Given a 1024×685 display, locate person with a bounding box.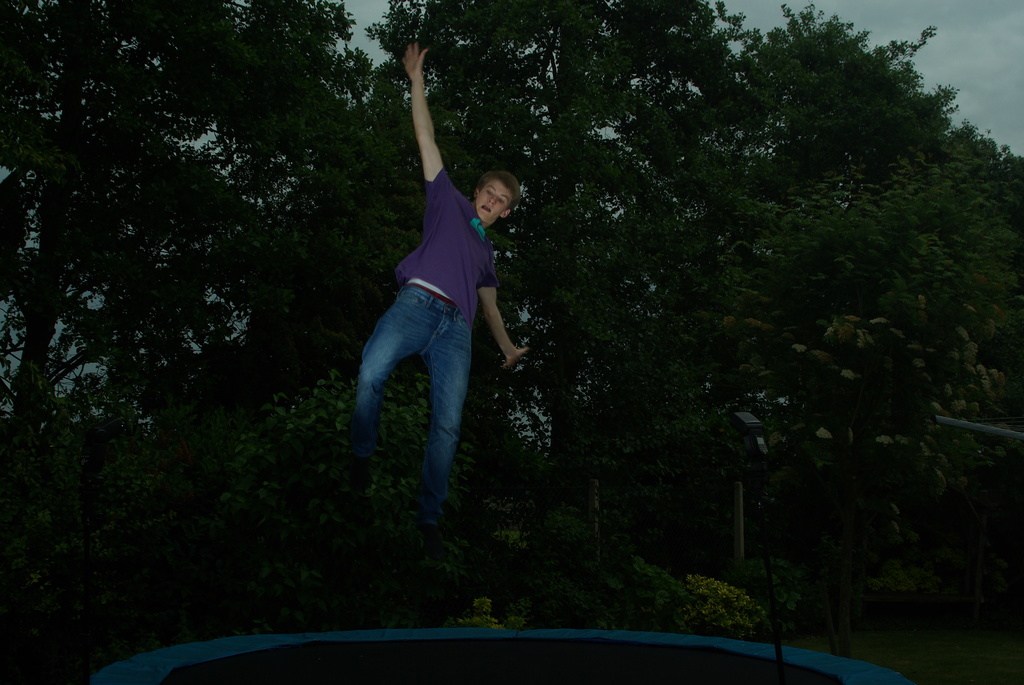
Located: bbox(344, 70, 504, 555).
